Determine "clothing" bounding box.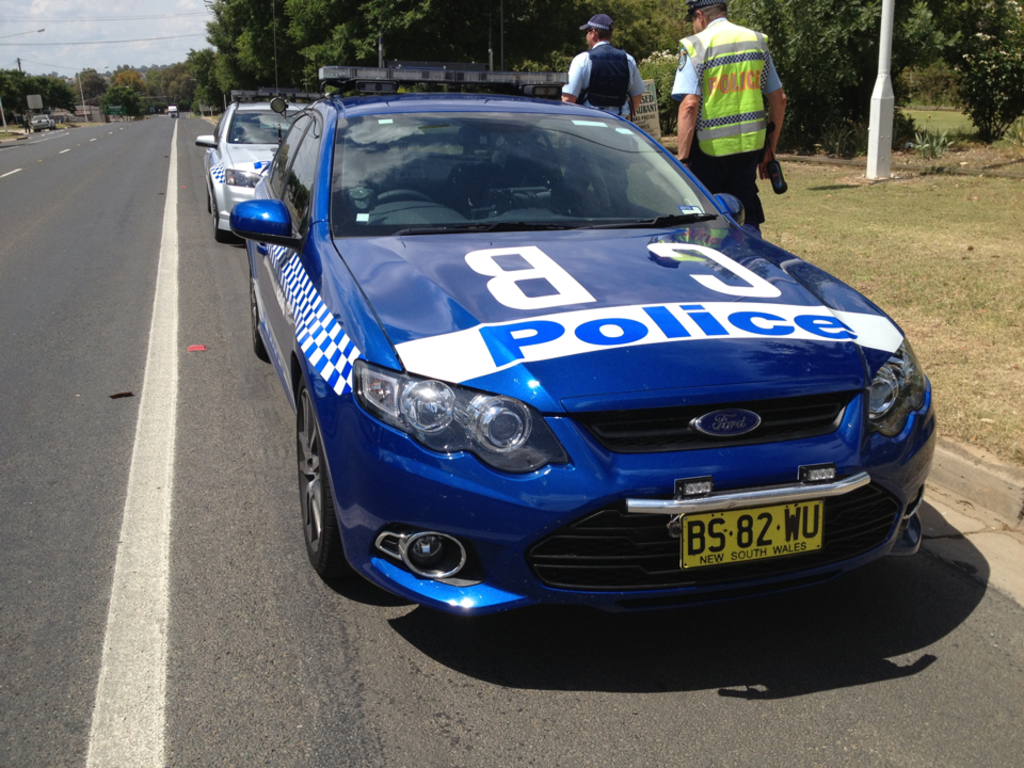
Determined: {"left": 667, "top": 12, "right": 800, "bottom": 185}.
